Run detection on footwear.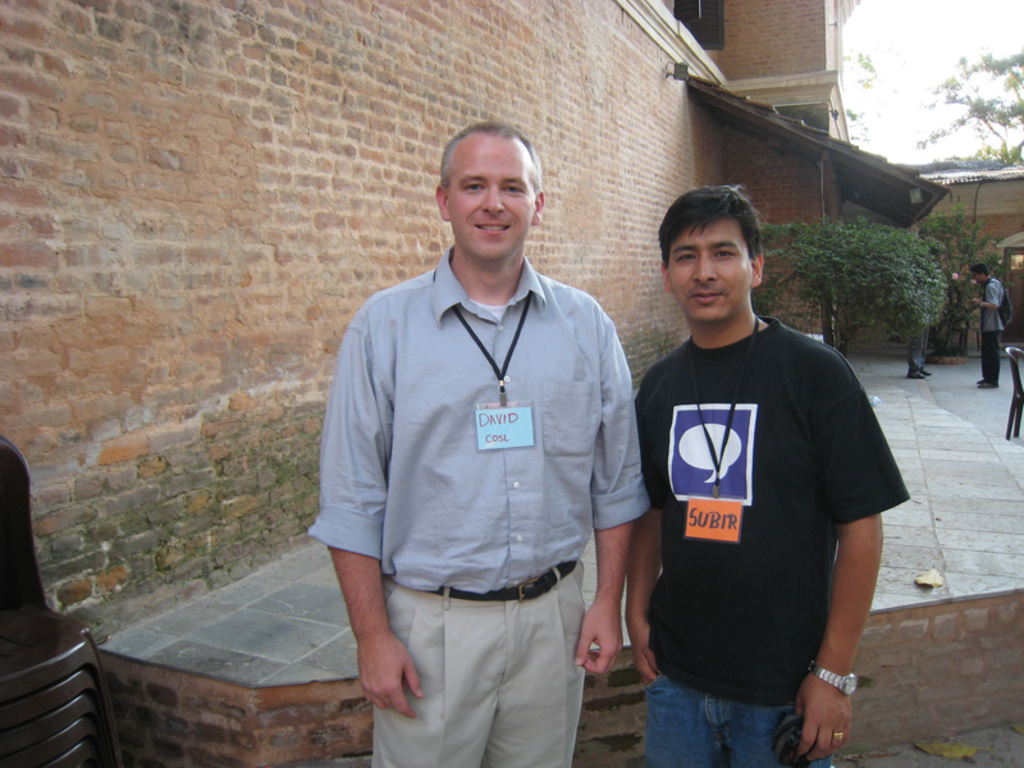
Result: bbox=(906, 374, 923, 378).
